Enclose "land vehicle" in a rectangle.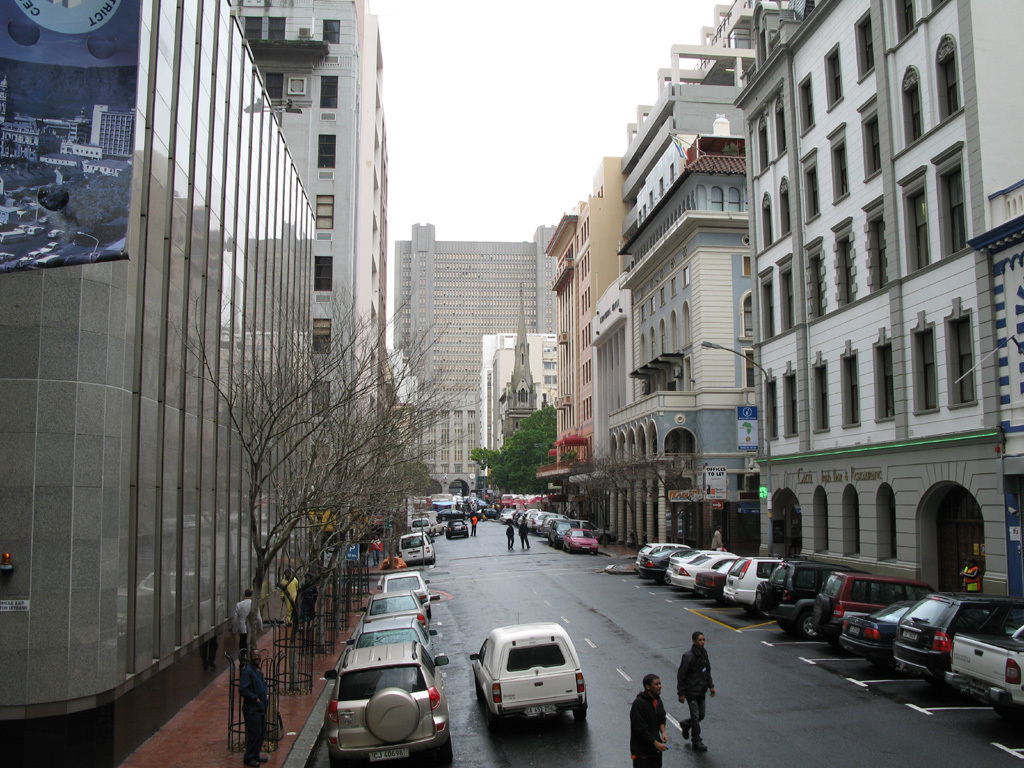
bbox(312, 598, 456, 764).
